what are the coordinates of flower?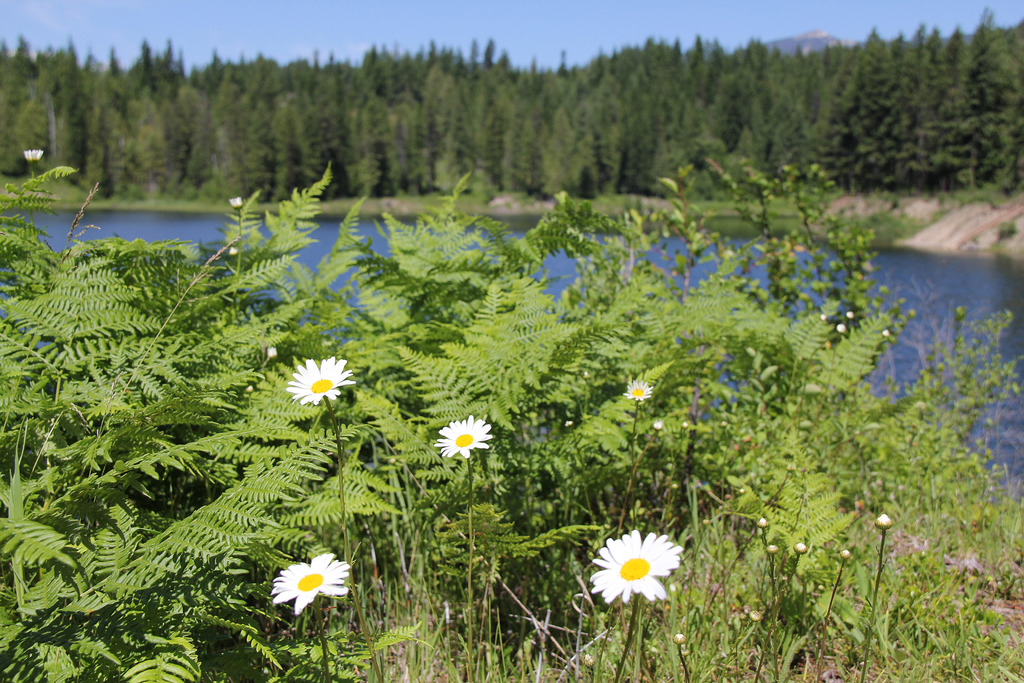
select_region(873, 511, 895, 533).
